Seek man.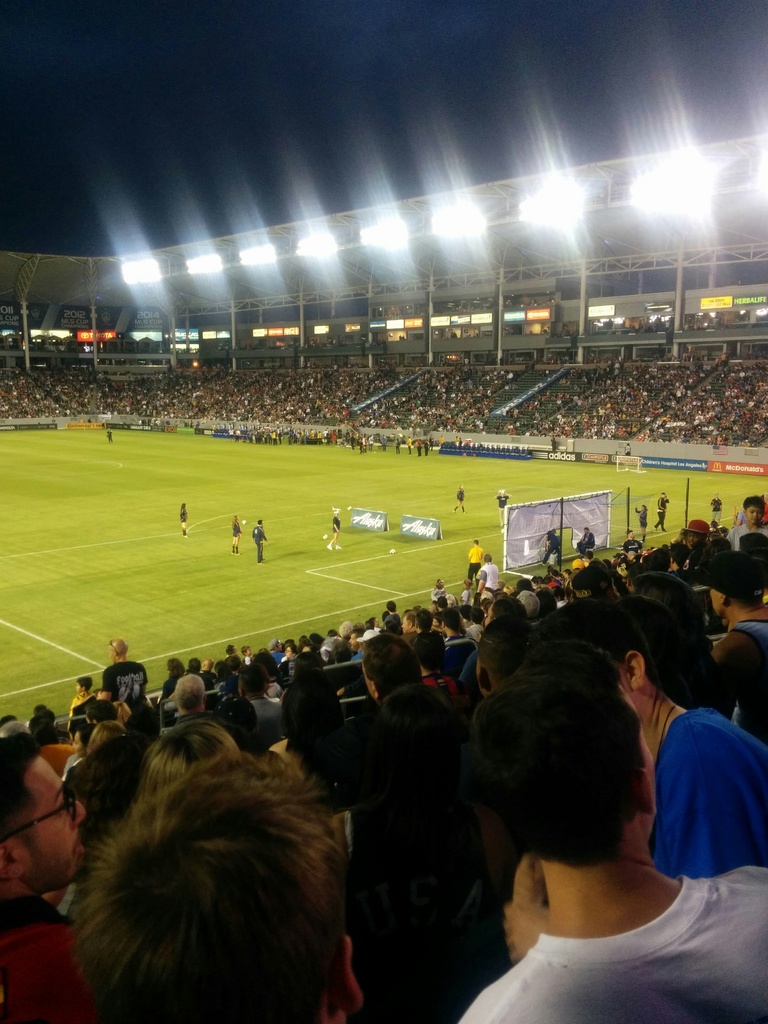
bbox(458, 653, 767, 1023).
